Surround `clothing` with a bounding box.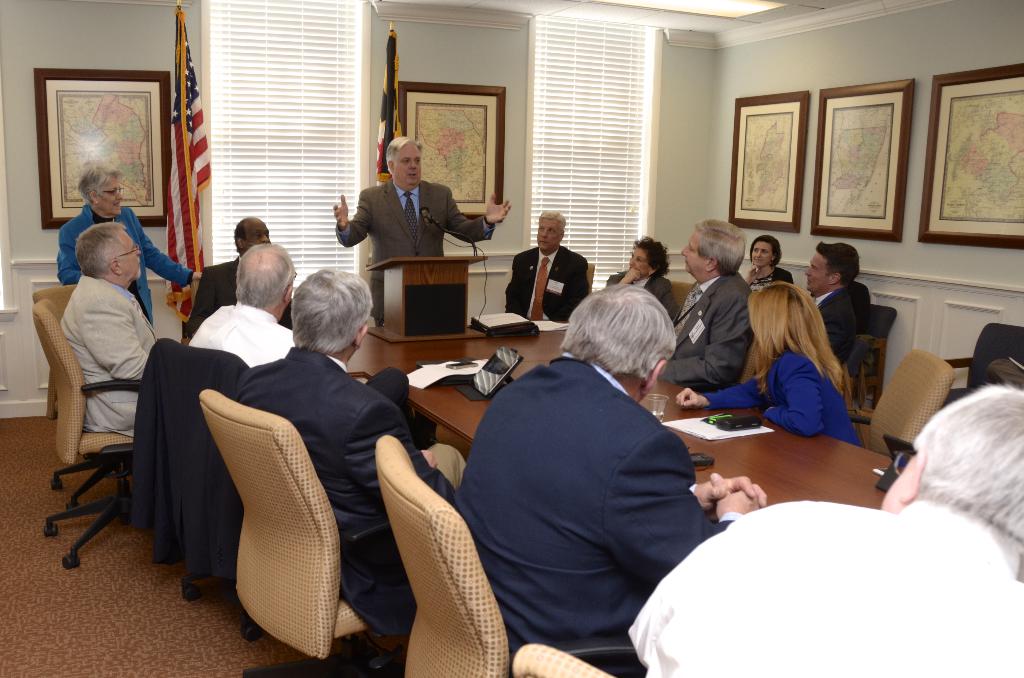
BBox(234, 348, 467, 648).
